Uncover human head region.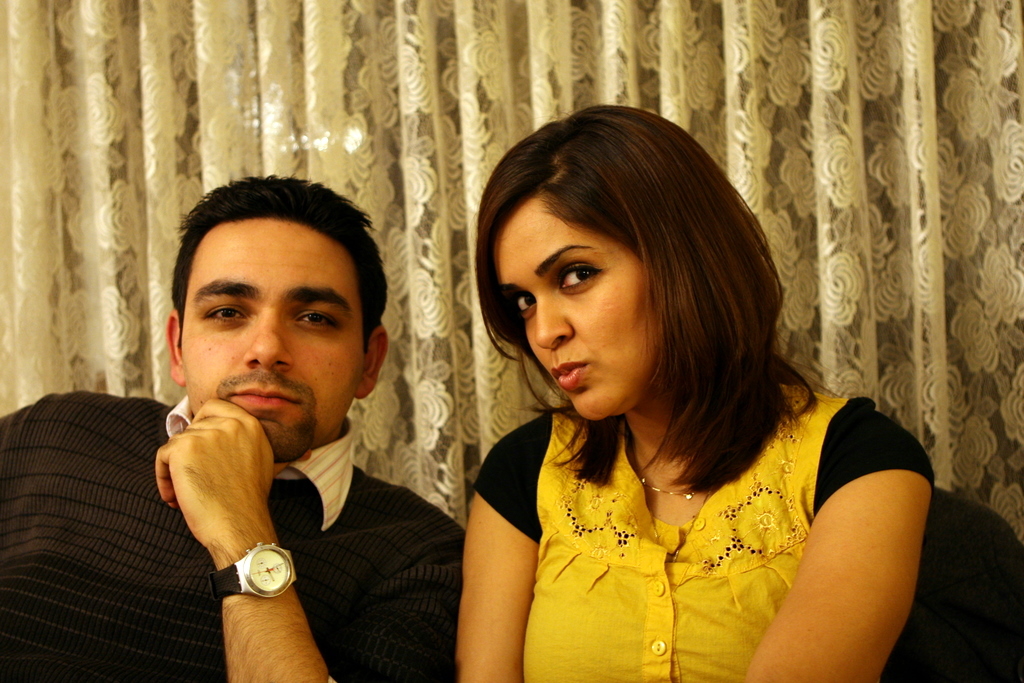
Uncovered: 478 105 760 424.
